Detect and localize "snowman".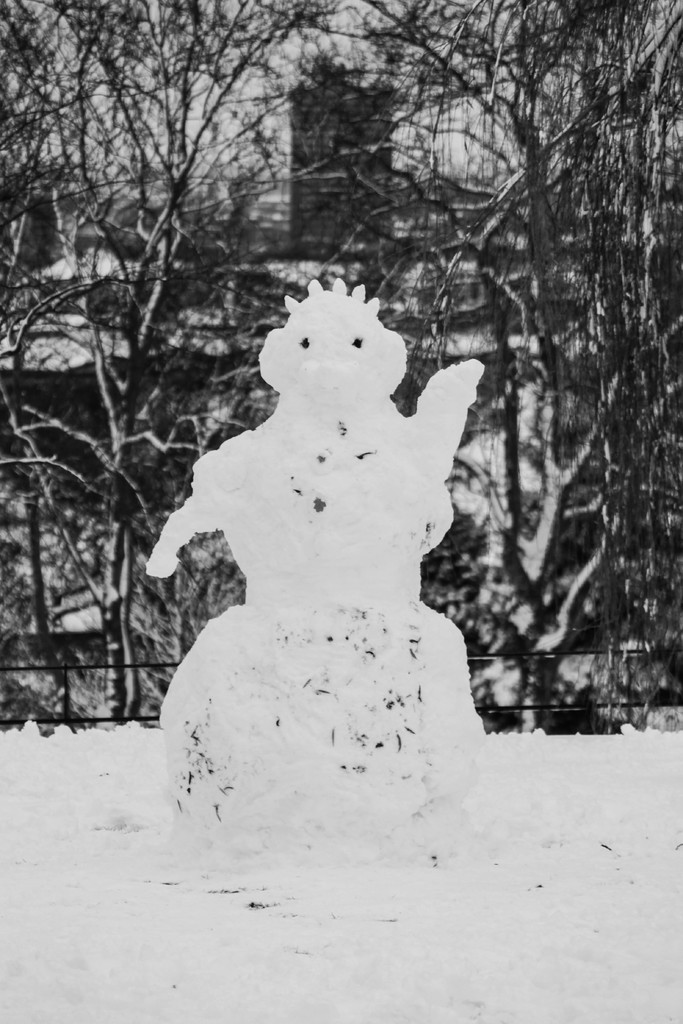
Localized at box(144, 277, 485, 848).
